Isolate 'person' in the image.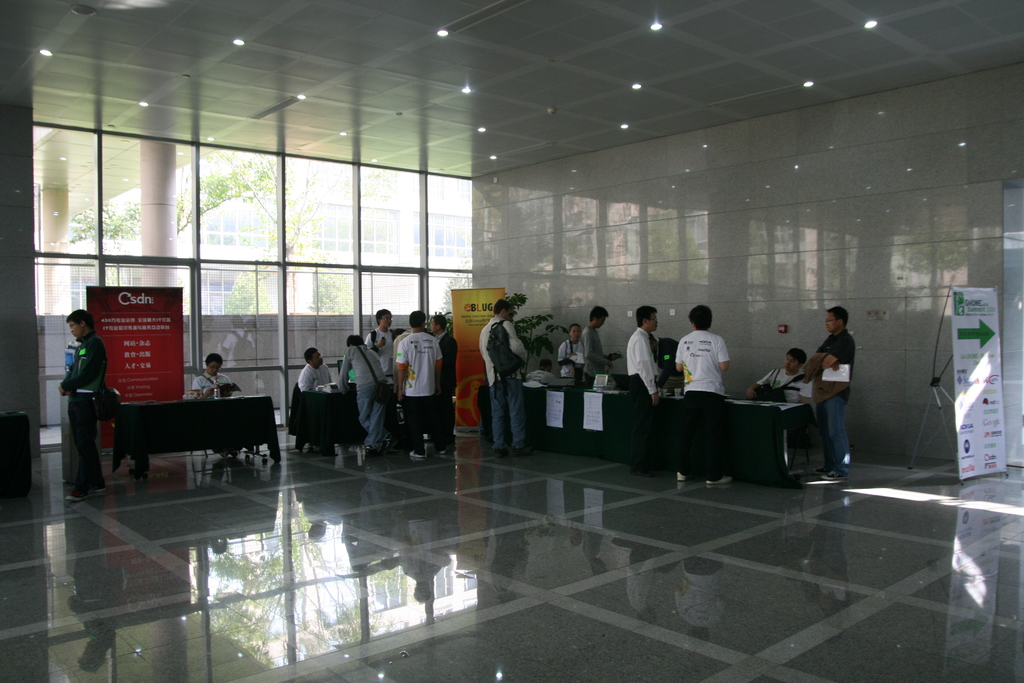
Isolated region: 626/300/669/476.
